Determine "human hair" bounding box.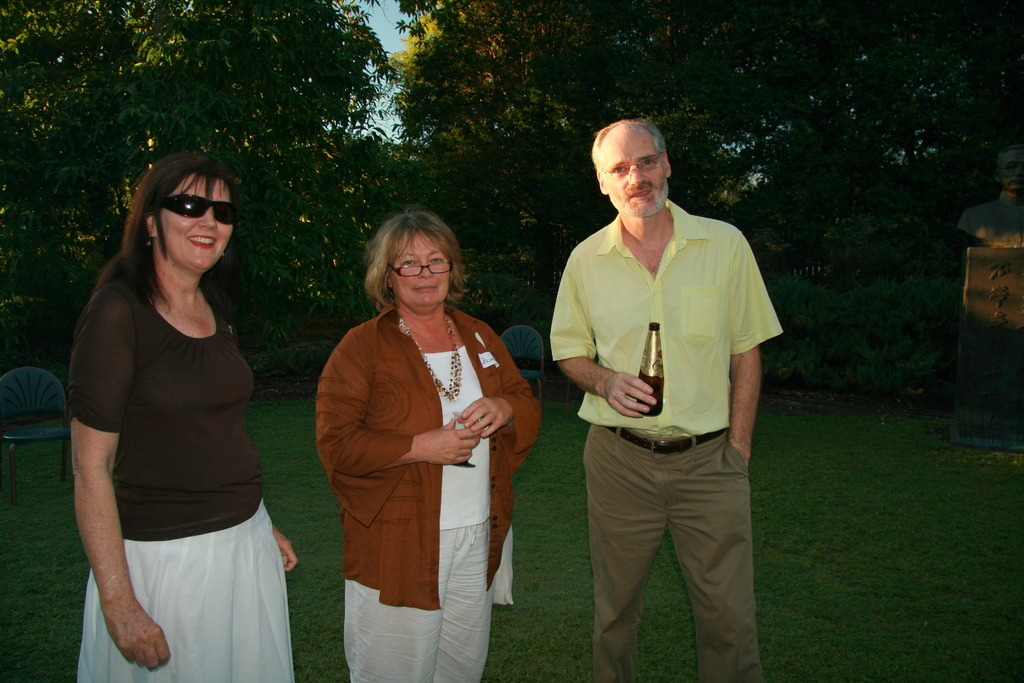
Determined: BBox(592, 119, 668, 177).
